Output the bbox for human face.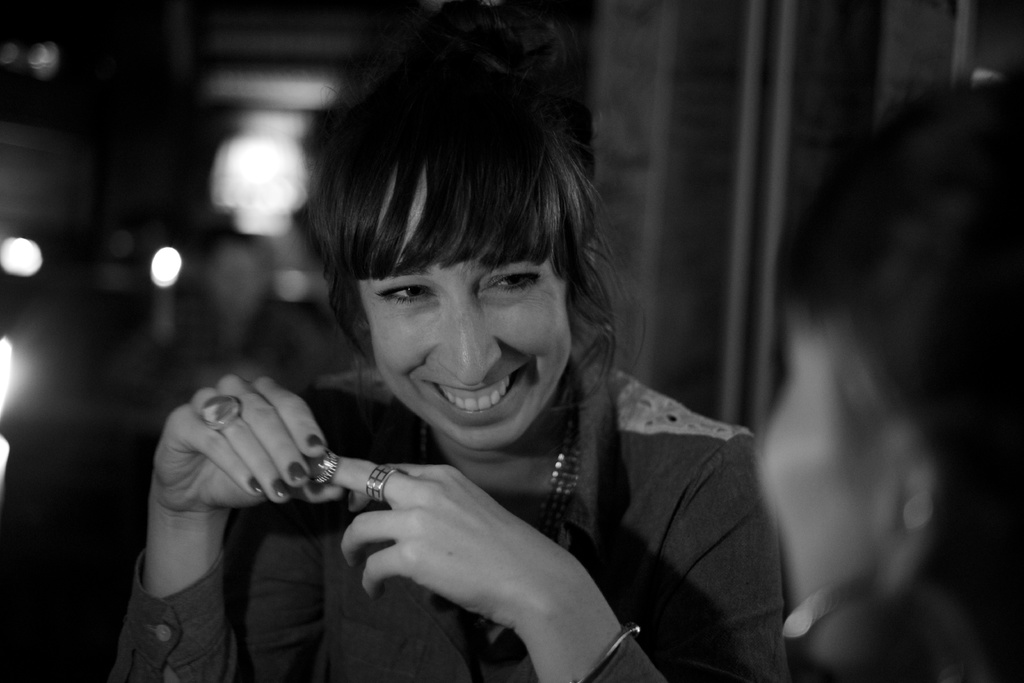
762/293/918/661.
